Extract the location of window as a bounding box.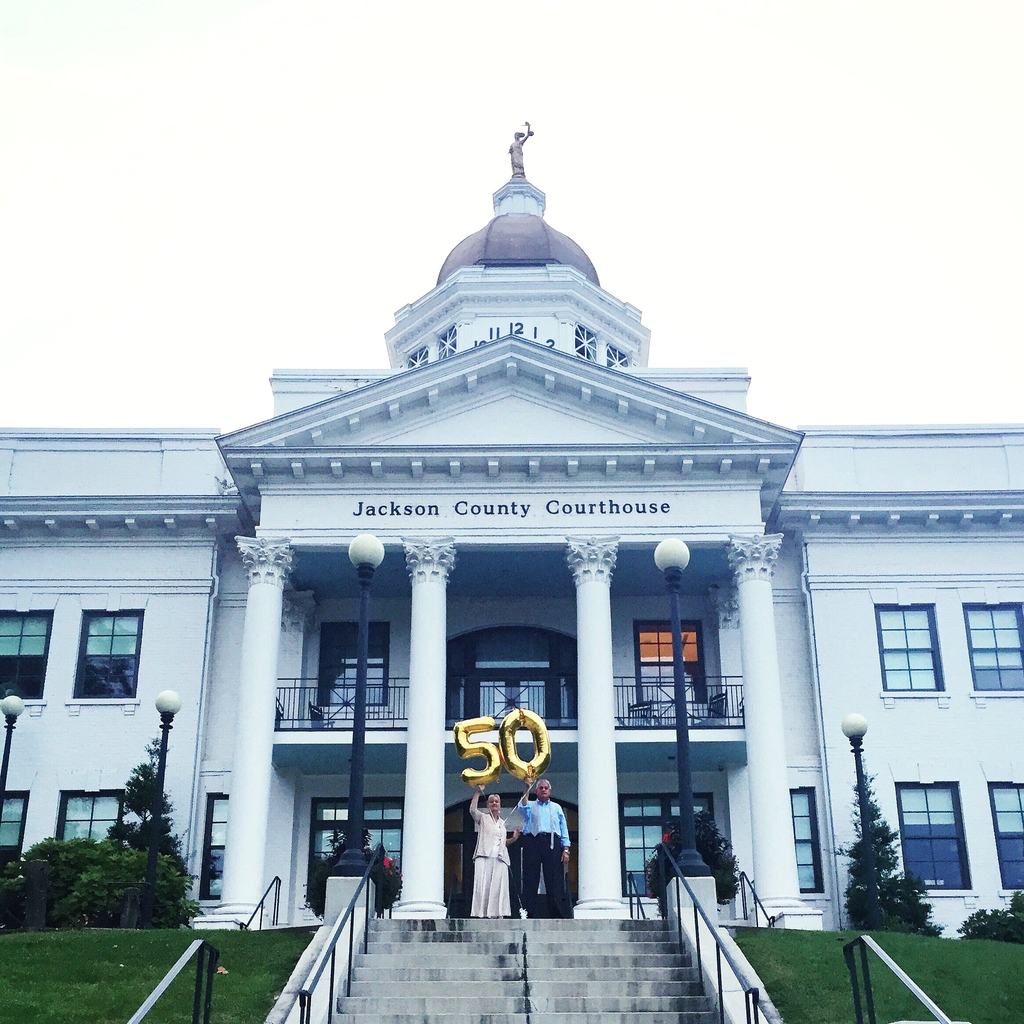
locate(0, 605, 52, 701).
